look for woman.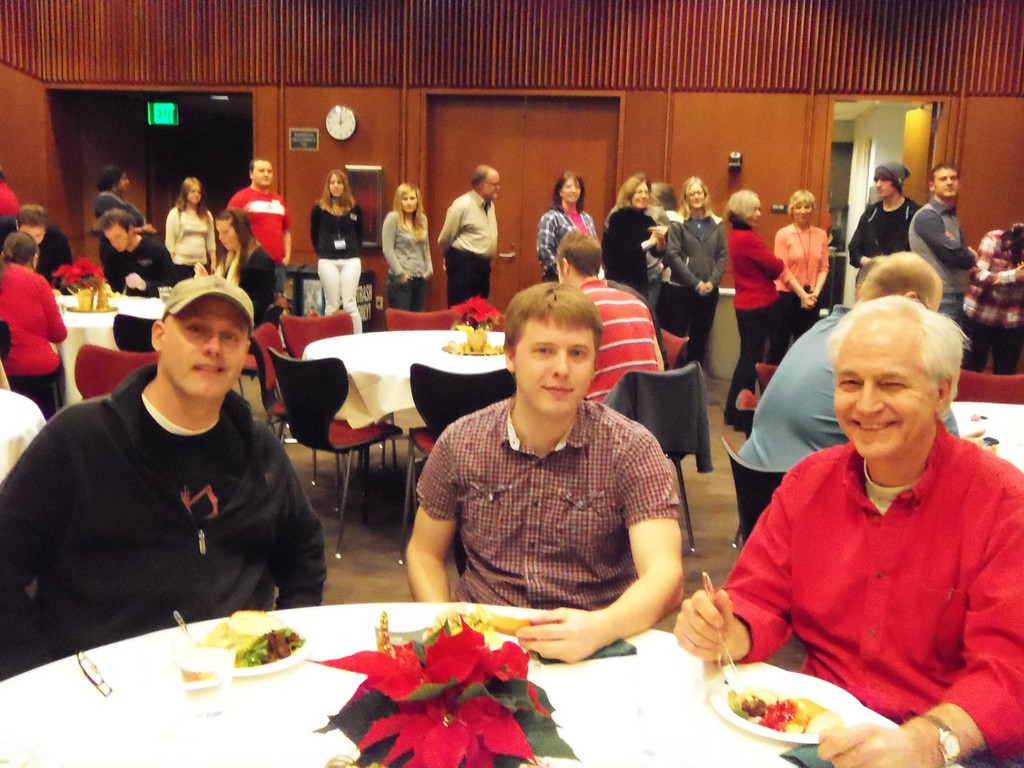
Found: x1=664 y1=175 x2=728 y2=371.
